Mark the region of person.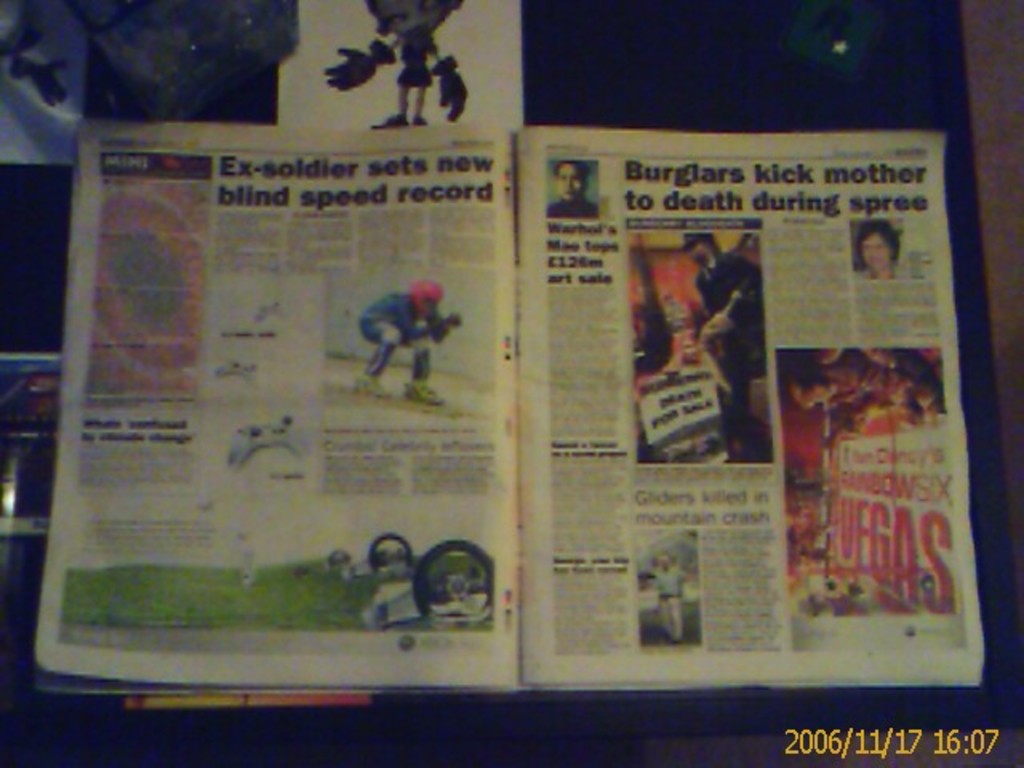
Region: 678:235:771:461.
